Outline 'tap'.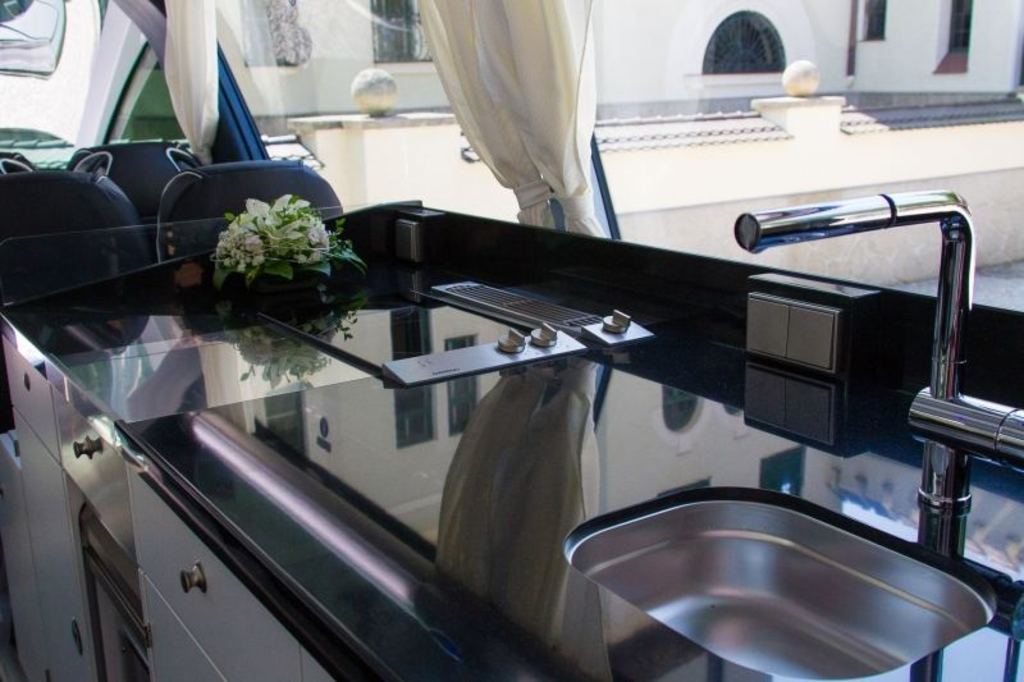
Outline: 731 184 1023 559.
